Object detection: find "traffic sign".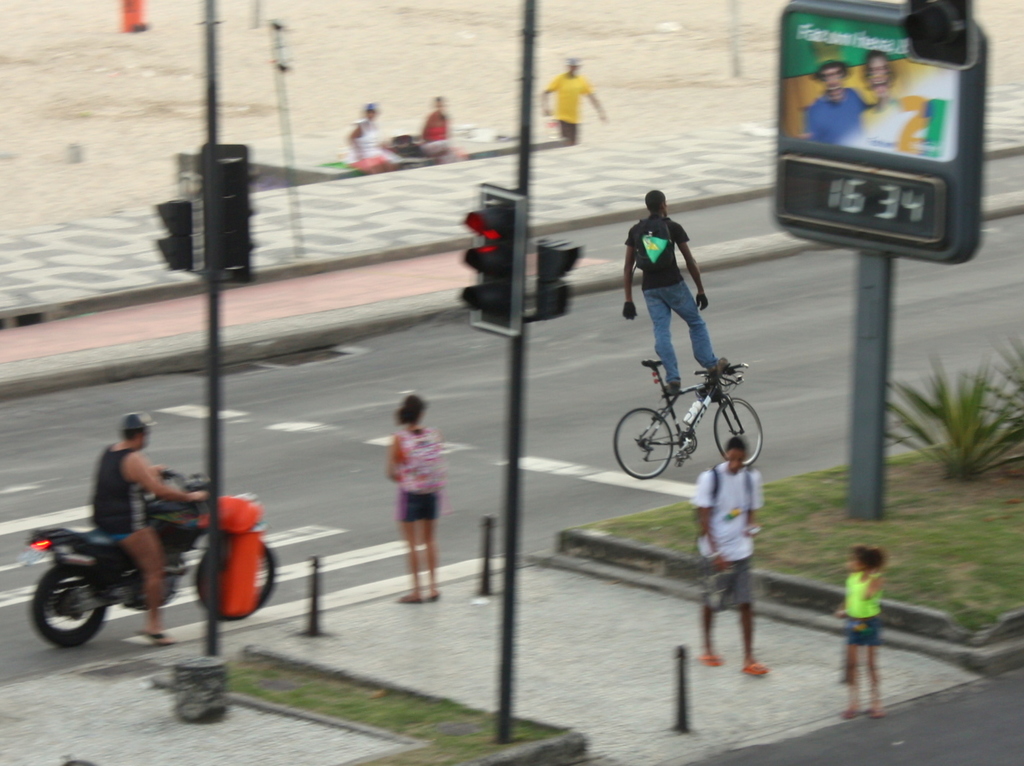
(left=149, top=191, right=198, bottom=278).
